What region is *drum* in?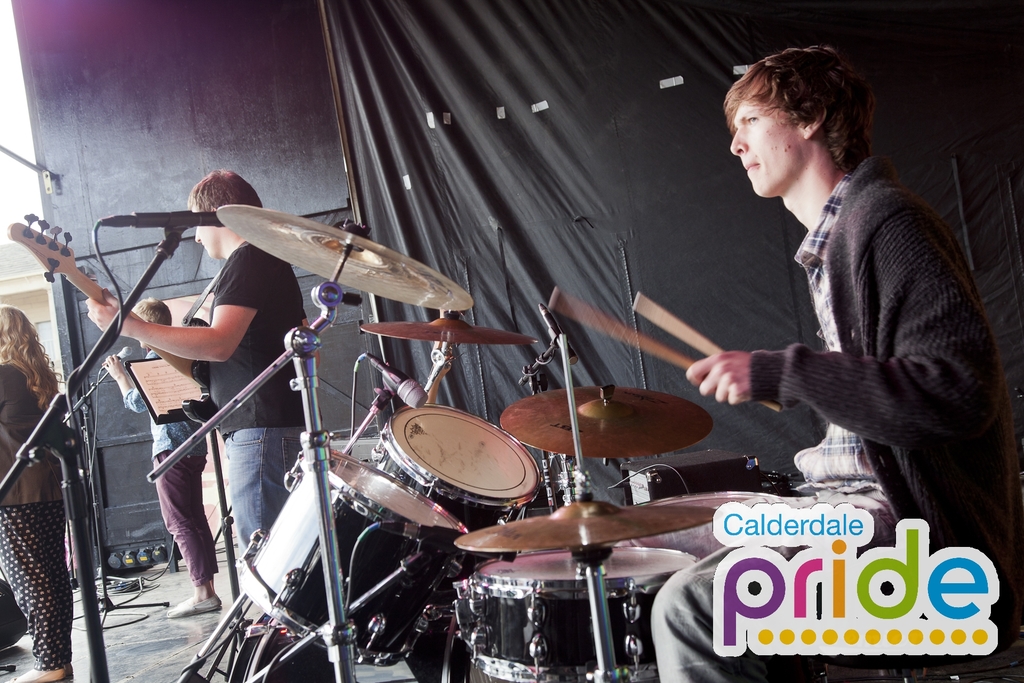
detection(630, 488, 786, 556).
